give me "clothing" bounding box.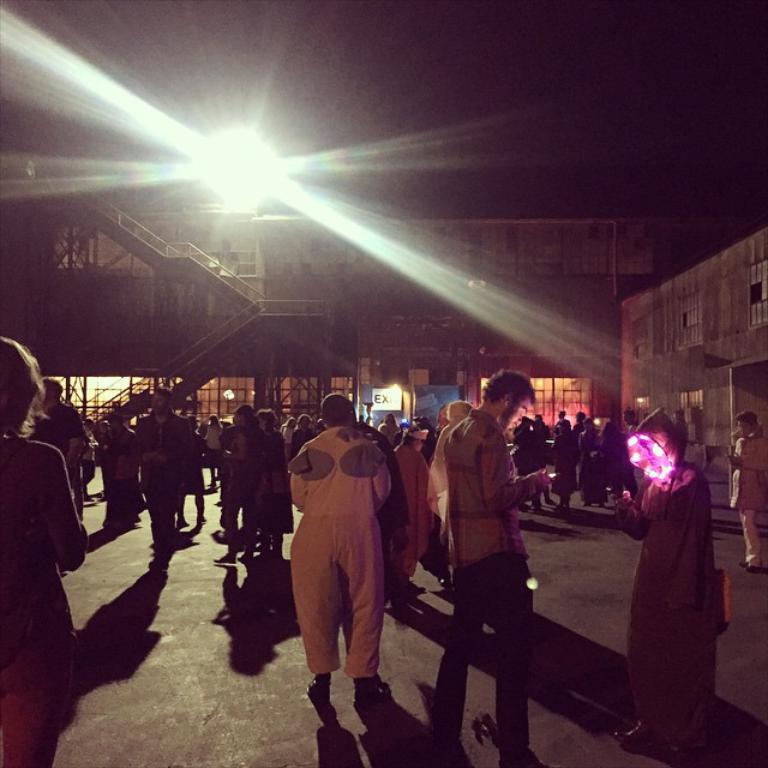
bbox(1, 432, 72, 767).
